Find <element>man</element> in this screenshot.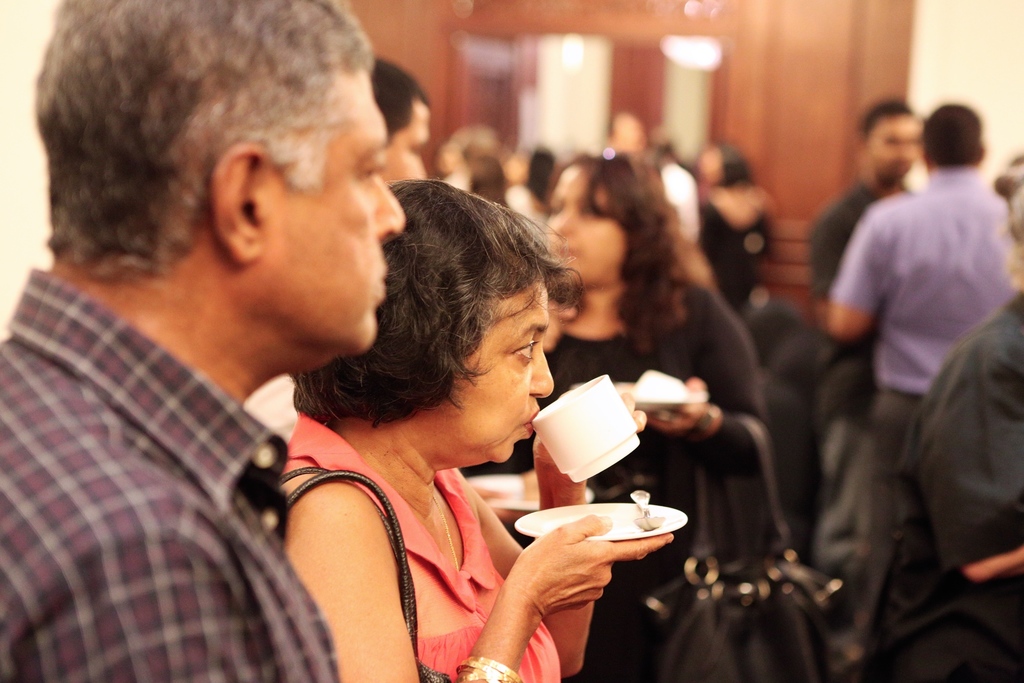
The bounding box for <element>man</element> is [0,4,348,682].
